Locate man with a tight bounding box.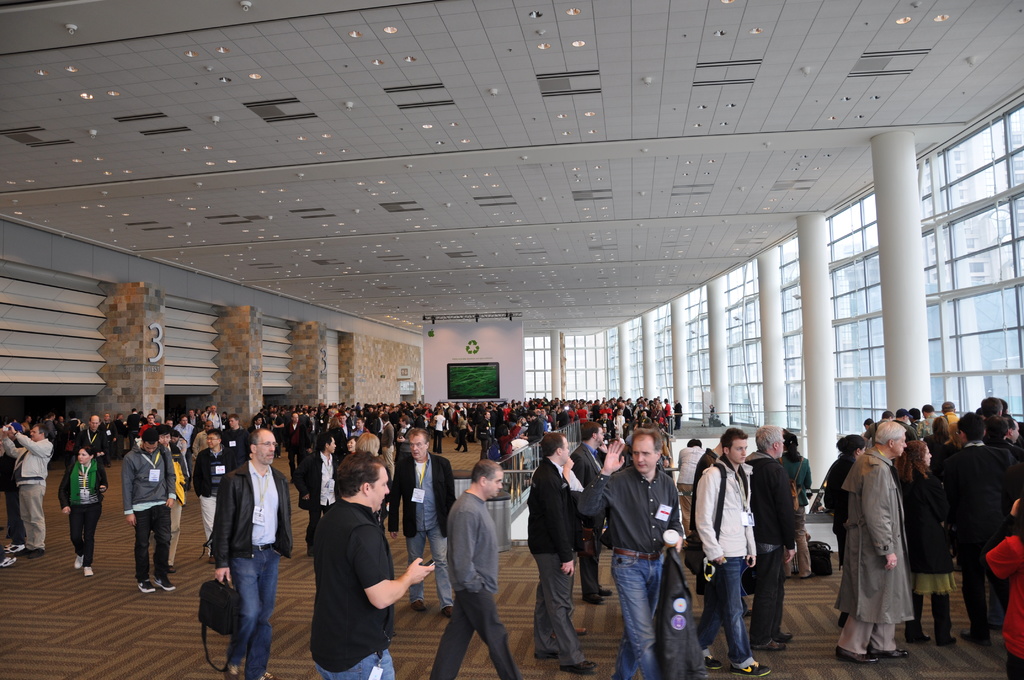
rect(477, 409, 495, 458).
